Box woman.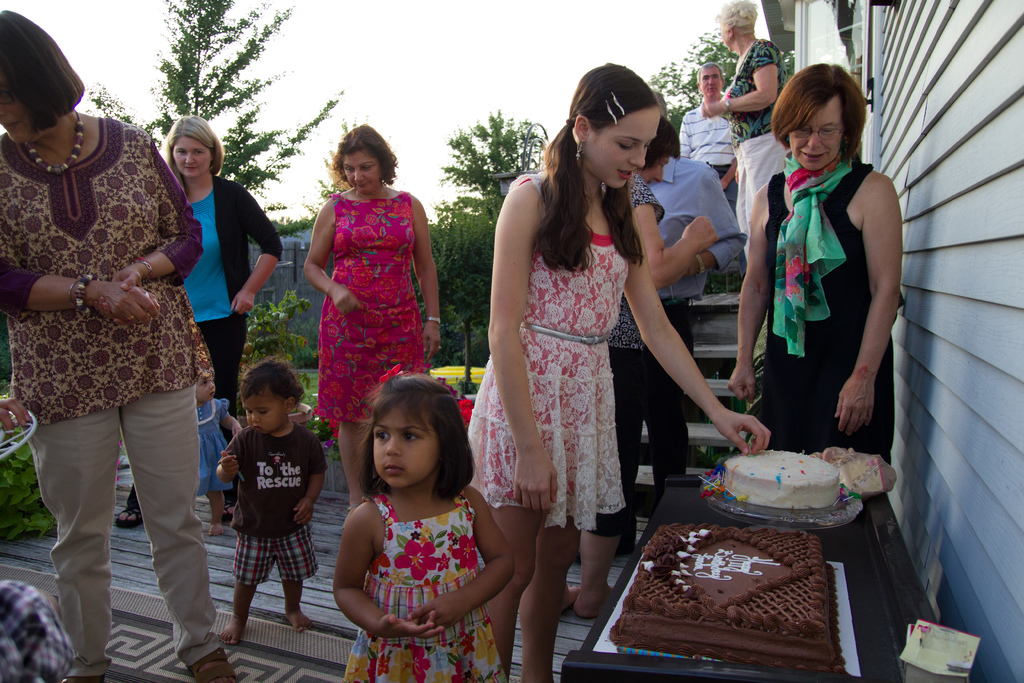
BBox(735, 59, 909, 483).
